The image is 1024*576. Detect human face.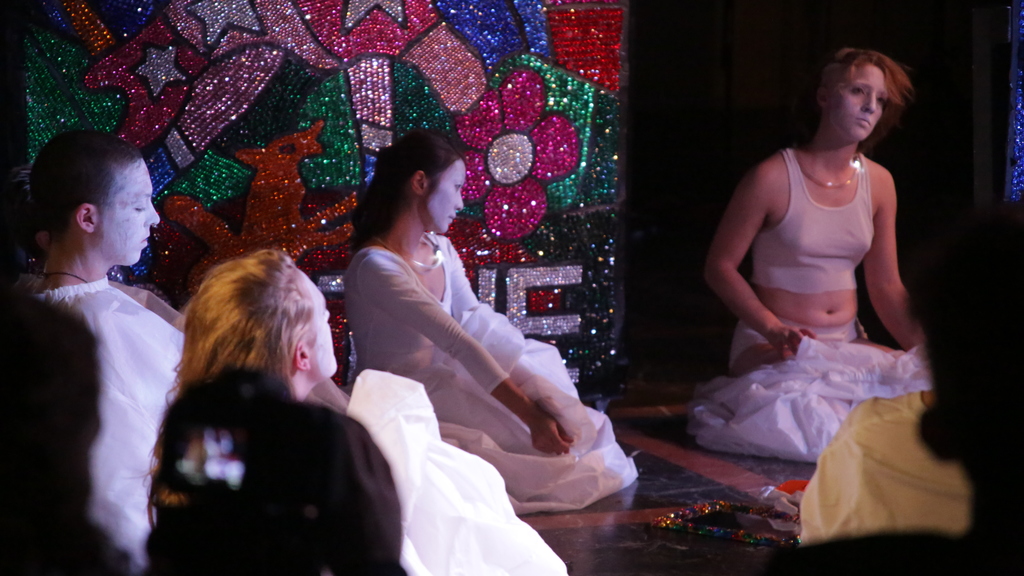
Detection: l=305, t=284, r=339, b=381.
